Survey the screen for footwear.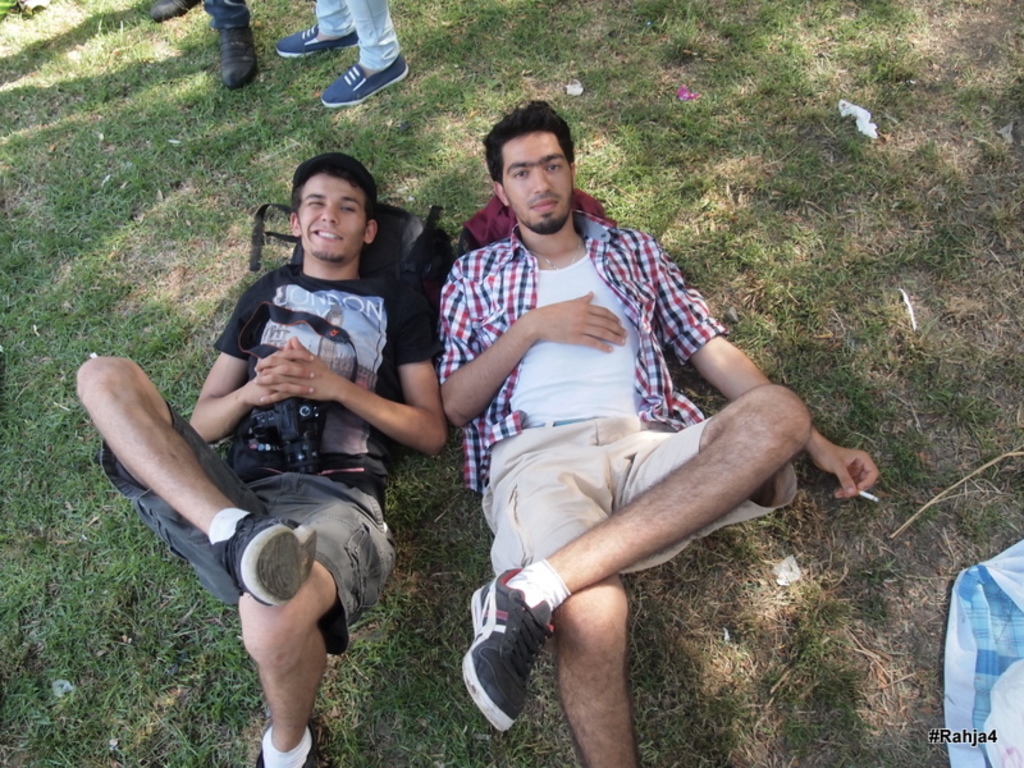
Survey found: {"x1": 209, "y1": 511, "x2": 321, "y2": 605}.
